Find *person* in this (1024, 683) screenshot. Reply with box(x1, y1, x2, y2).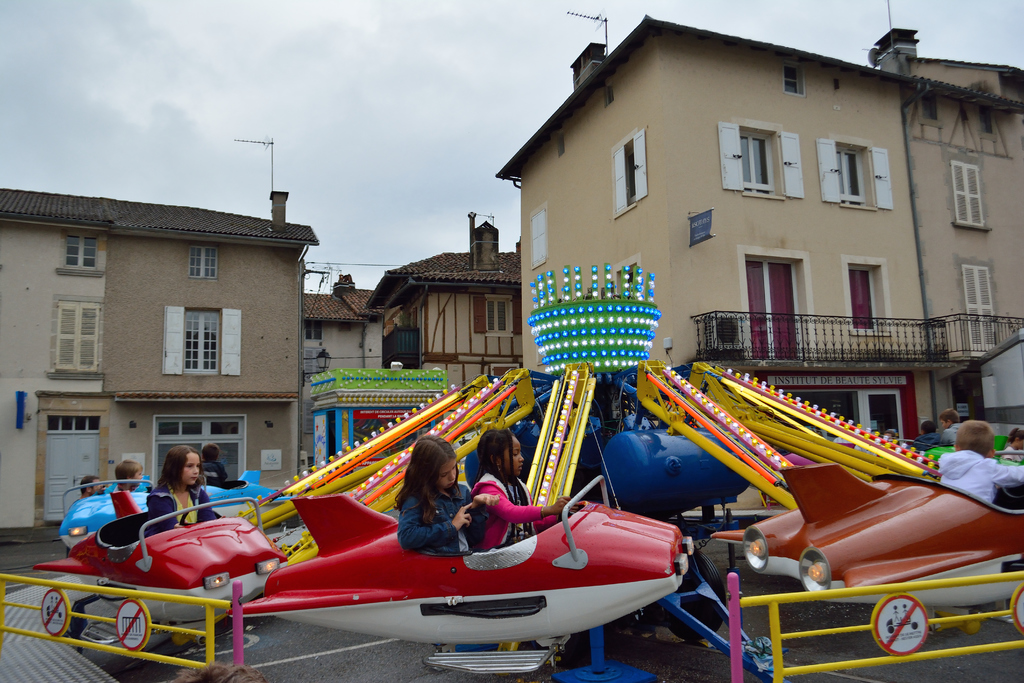
box(475, 435, 570, 543).
